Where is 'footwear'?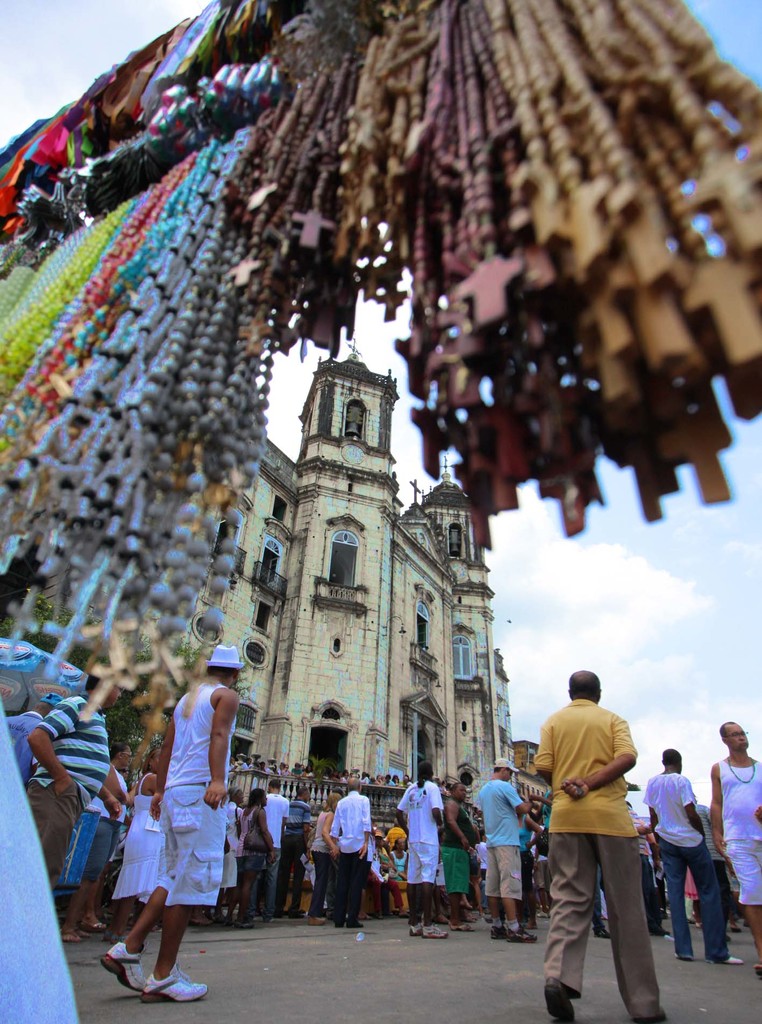
select_region(485, 927, 504, 942).
